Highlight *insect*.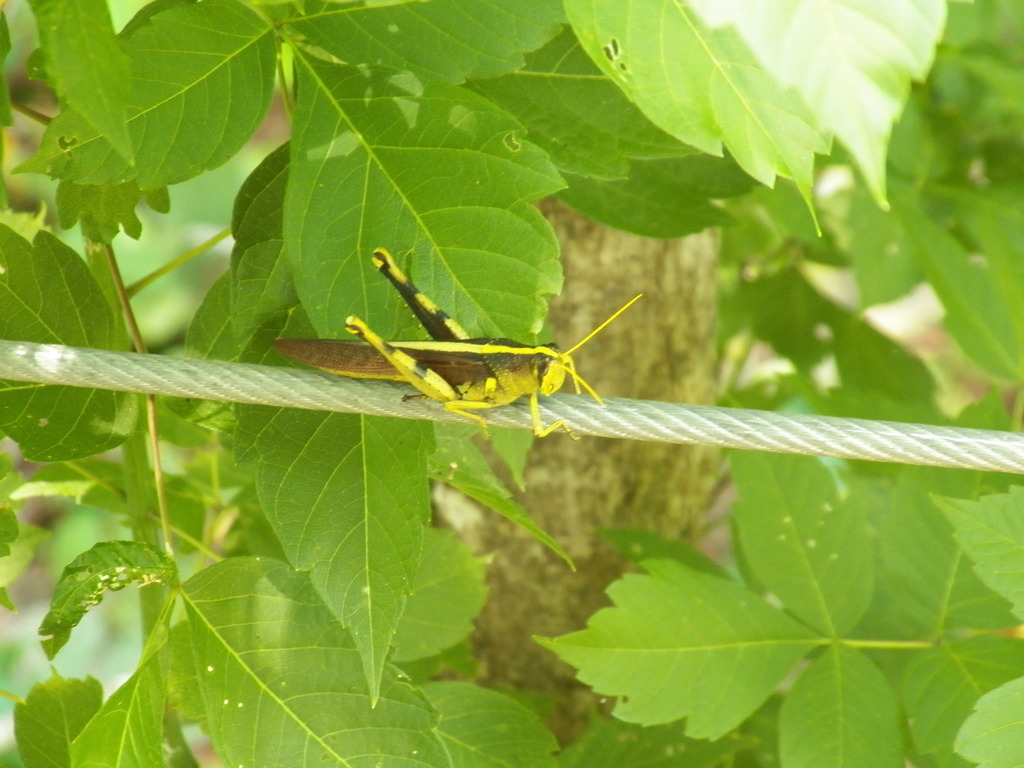
Highlighted region: <bbox>269, 242, 646, 445</bbox>.
